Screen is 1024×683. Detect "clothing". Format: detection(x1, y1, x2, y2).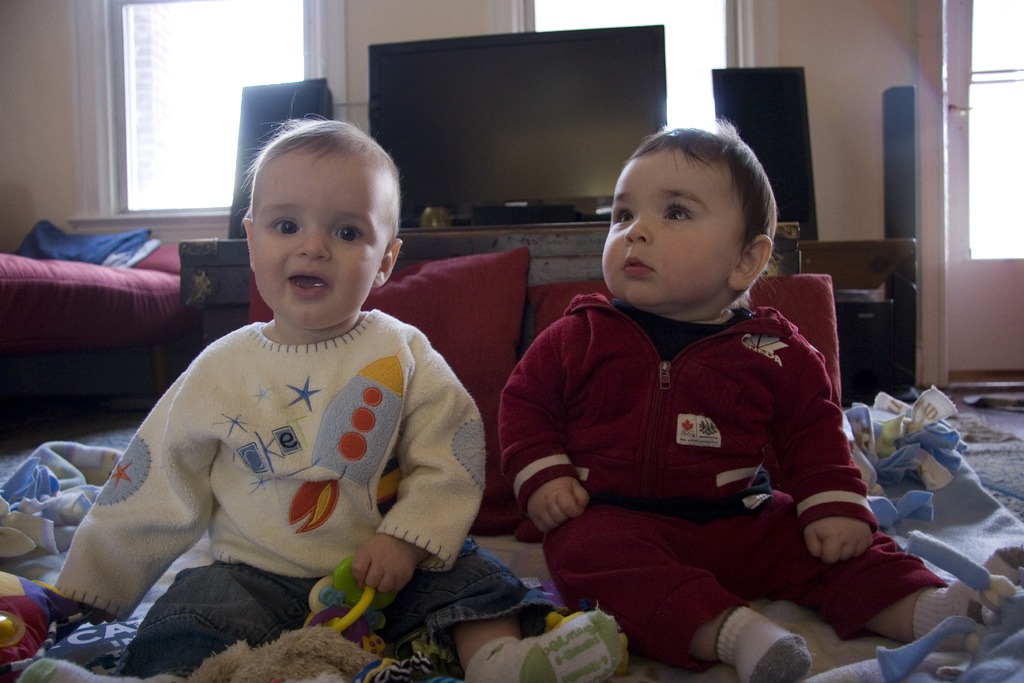
detection(54, 309, 557, 680).
